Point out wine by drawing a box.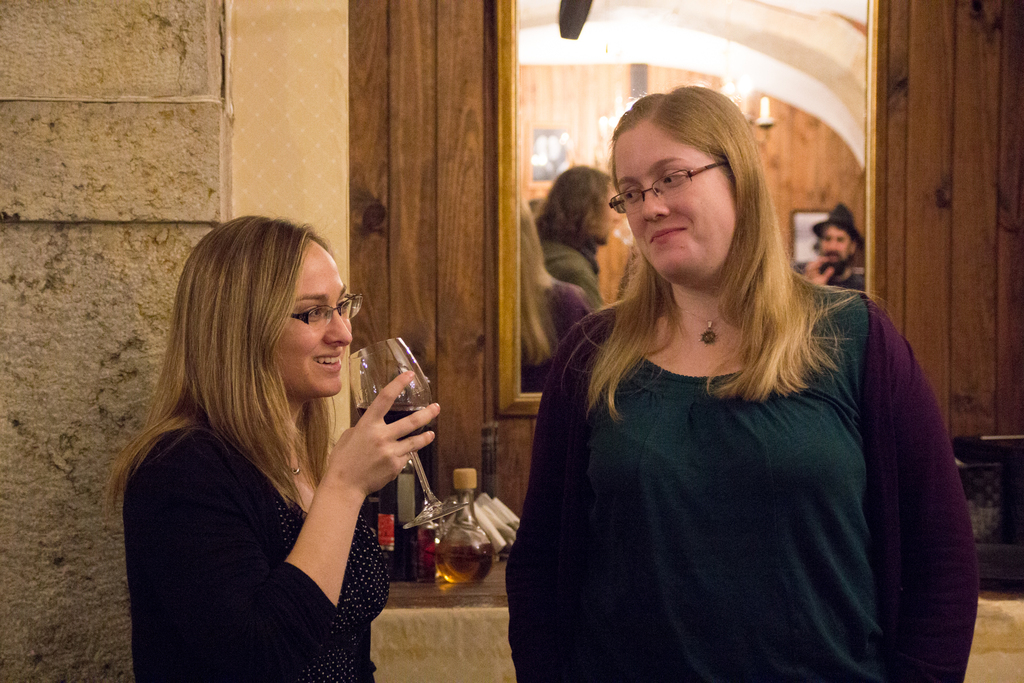
x1=357, y1=406, x2=428, y2=425.
